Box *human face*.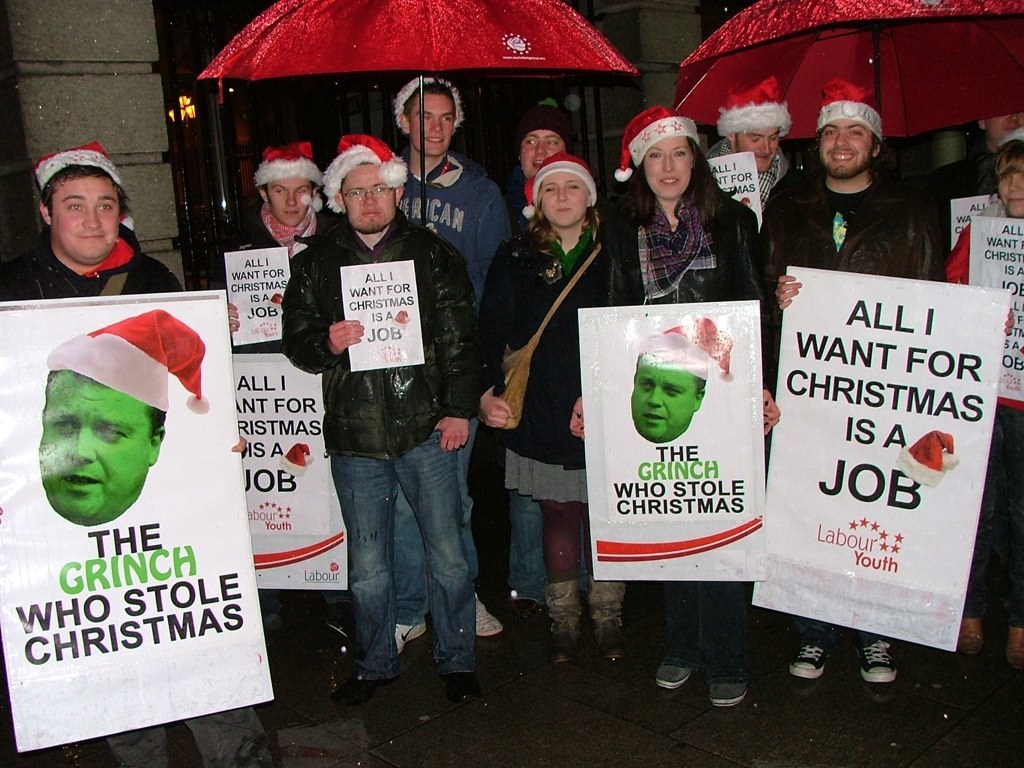
630 364 693 440.
